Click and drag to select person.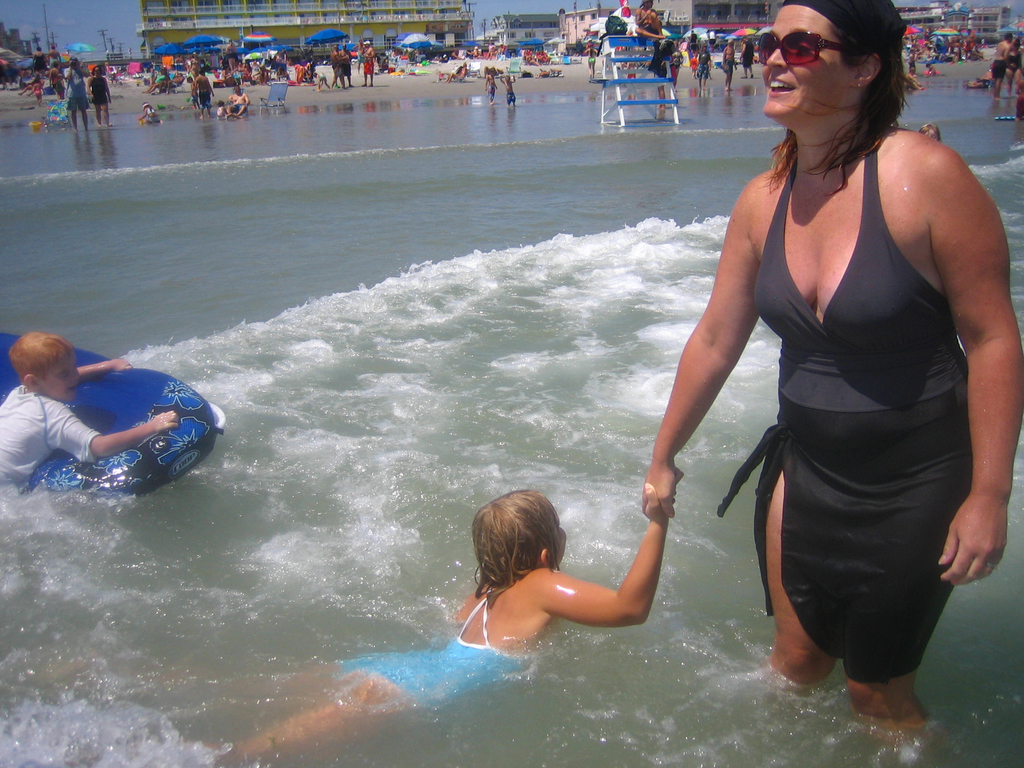
Selection: left=88, top=65, right=112, bottom=123.
